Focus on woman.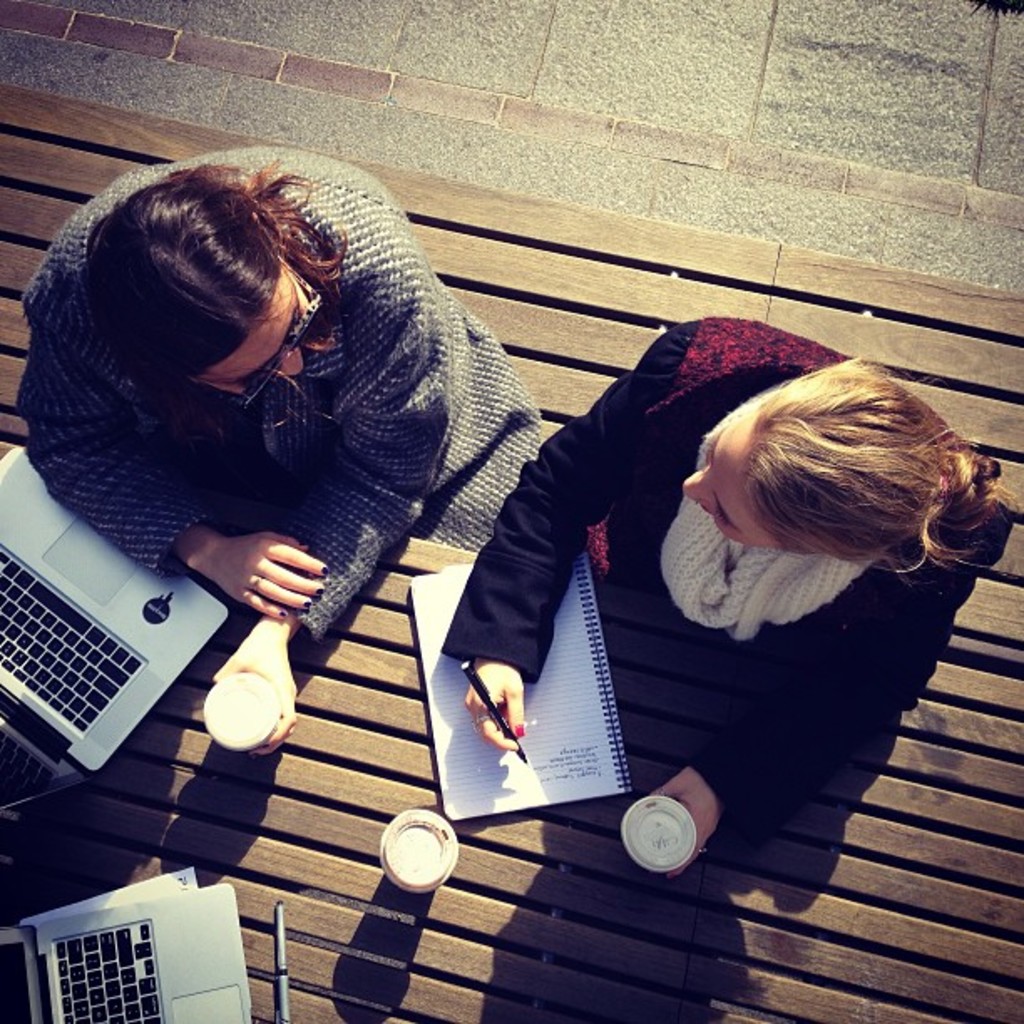
Focused at x1=12, y1=134, x2=534, y2=766.
